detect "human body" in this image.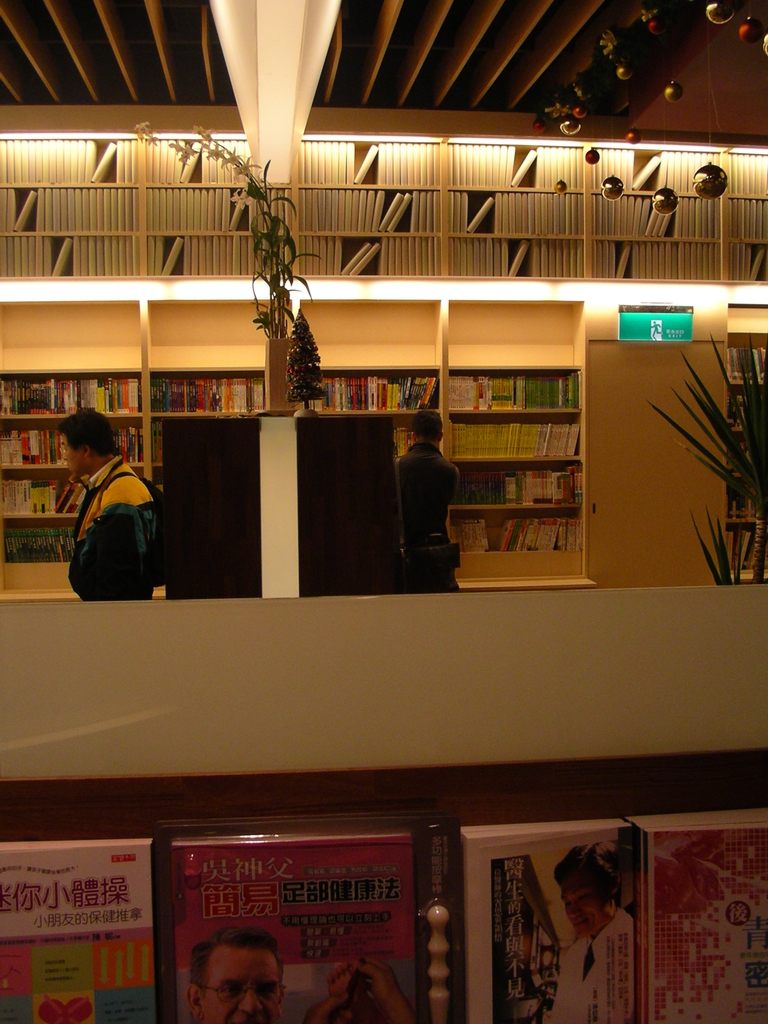
Detection: [559, 915, 639, 1023].
